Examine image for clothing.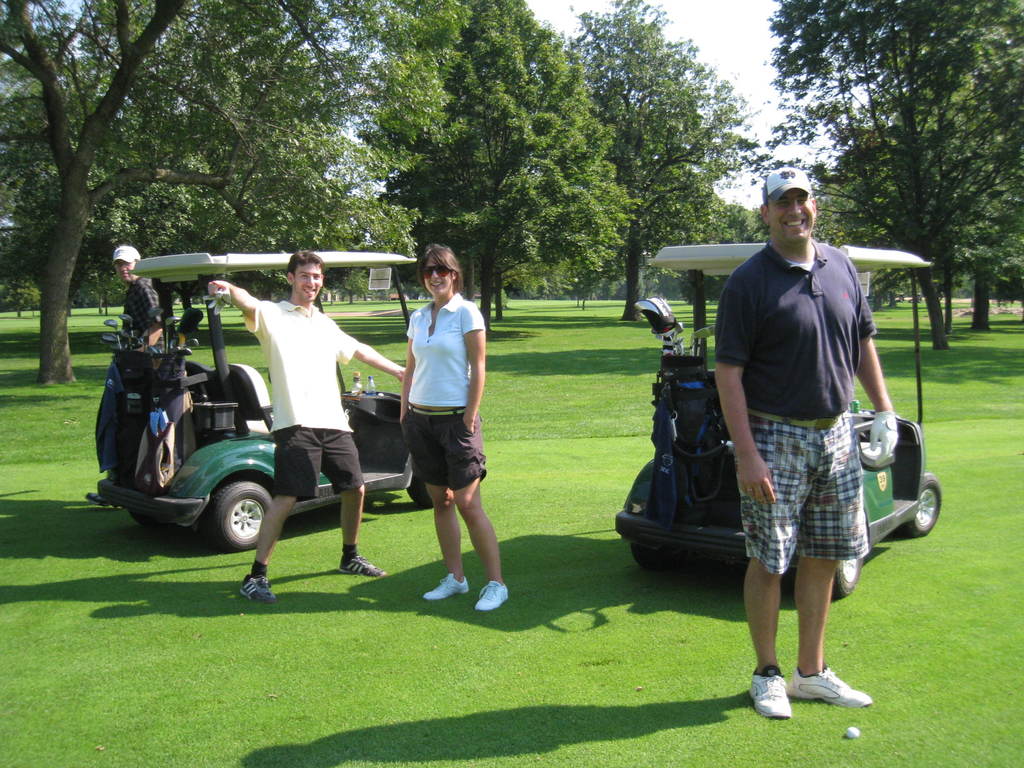
Examination result: {"left": 97, "top": 285, "right": 164, "bottom": 467}.
